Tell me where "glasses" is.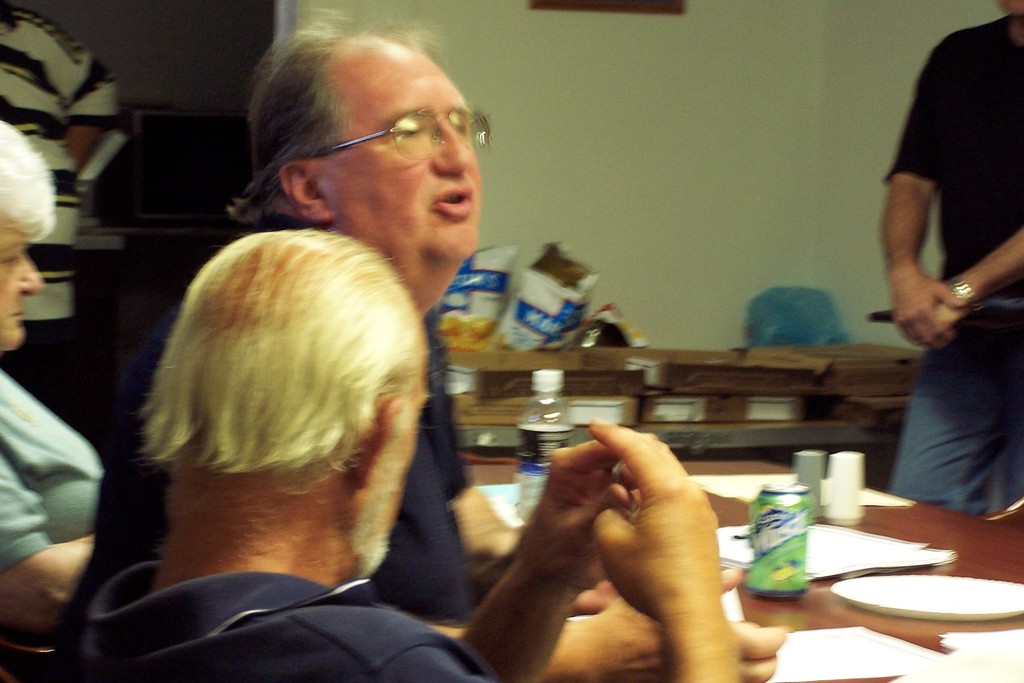
"glasses" is at x1=313 y1=98 x2=492 y2=152.
